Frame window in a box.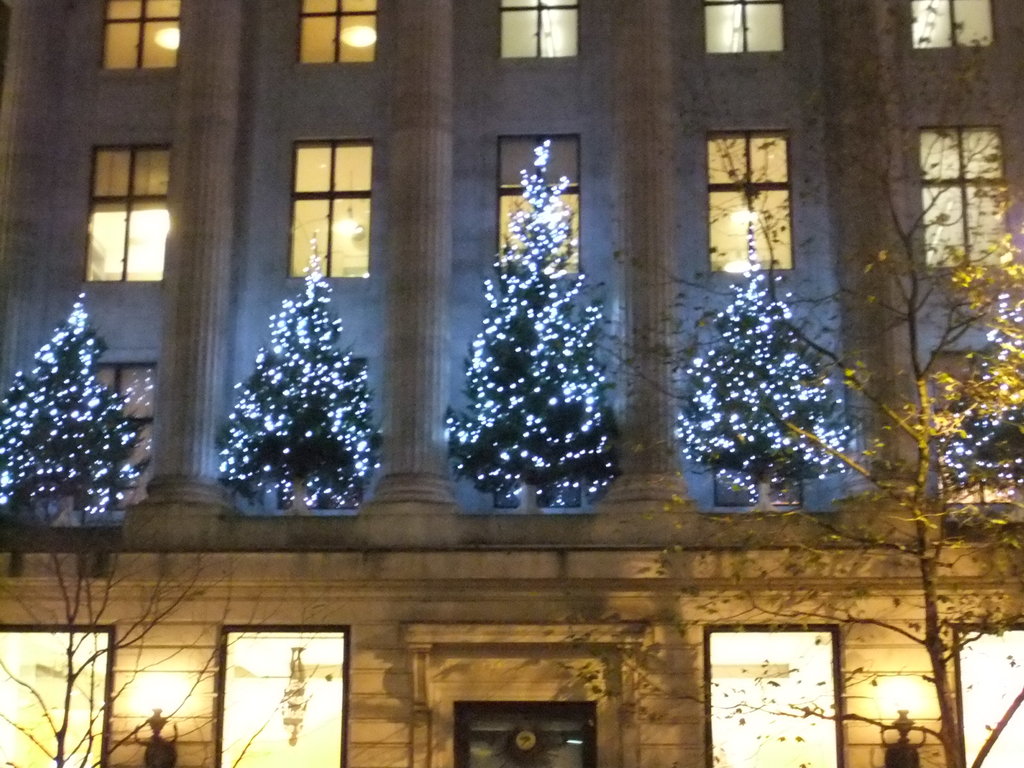
(214, 627, 349, 767).
